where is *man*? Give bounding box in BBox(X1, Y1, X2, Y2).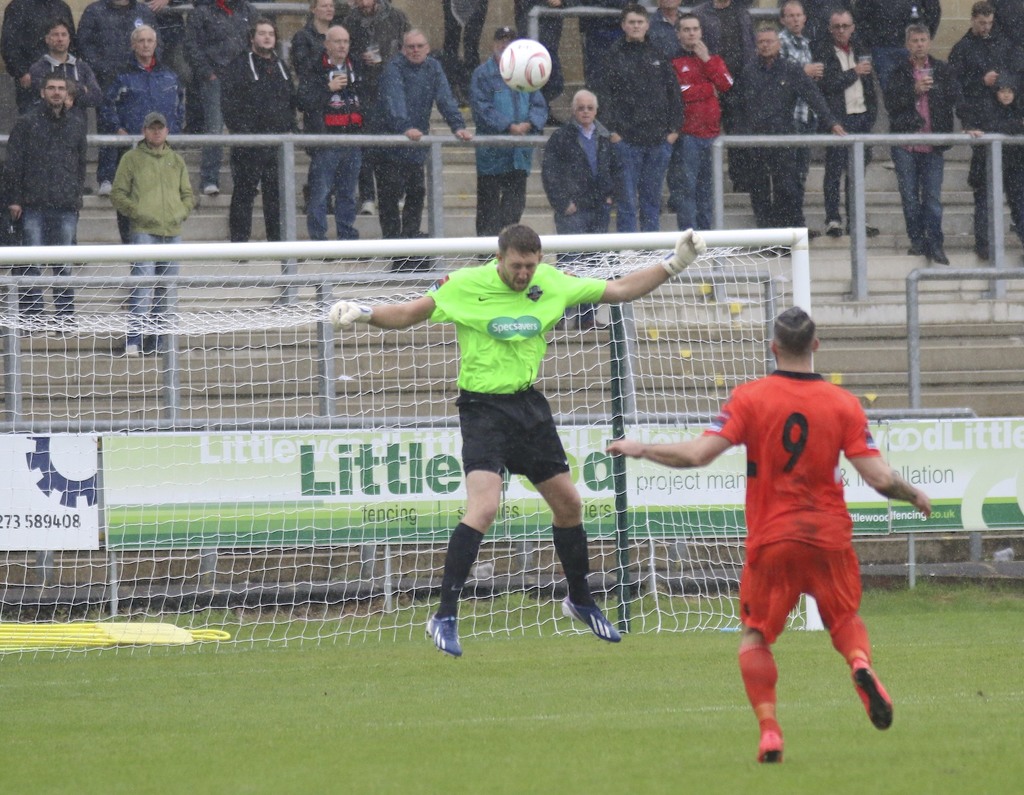
BBox(795, 0, 859, 62).
